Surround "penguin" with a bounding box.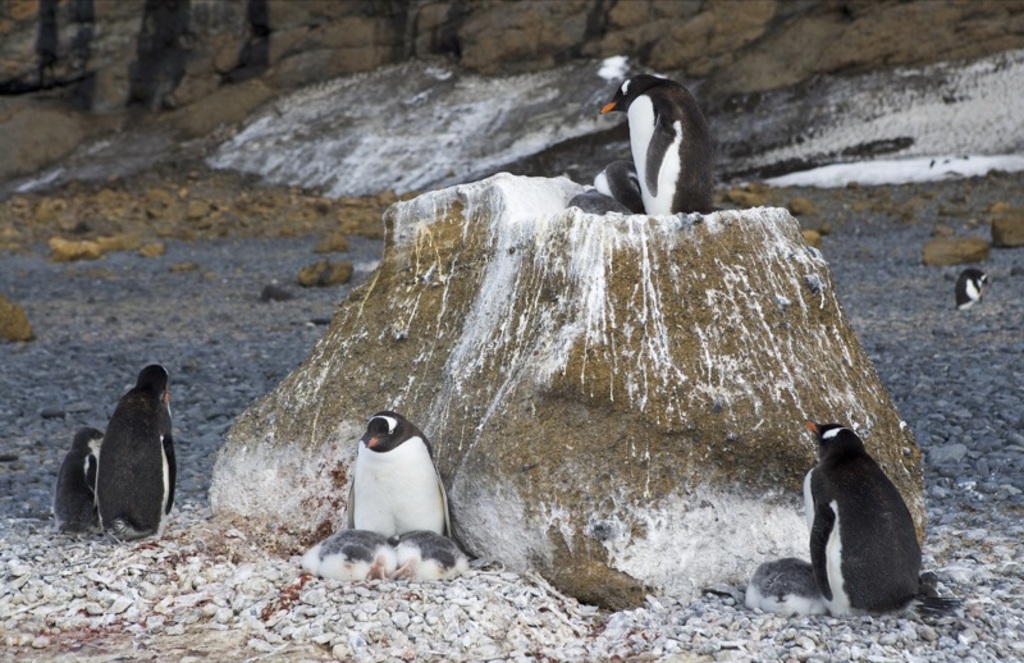
Rect(598, 68, 717, 221).
